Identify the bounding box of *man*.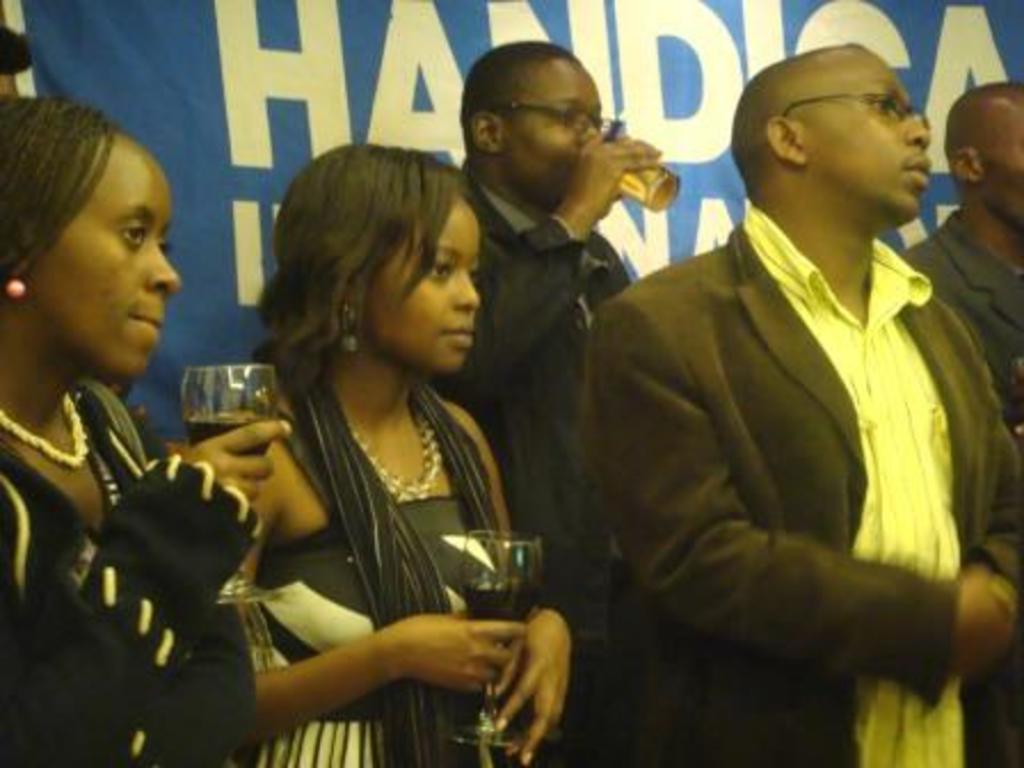
region(553, 27, 1010, 743).
